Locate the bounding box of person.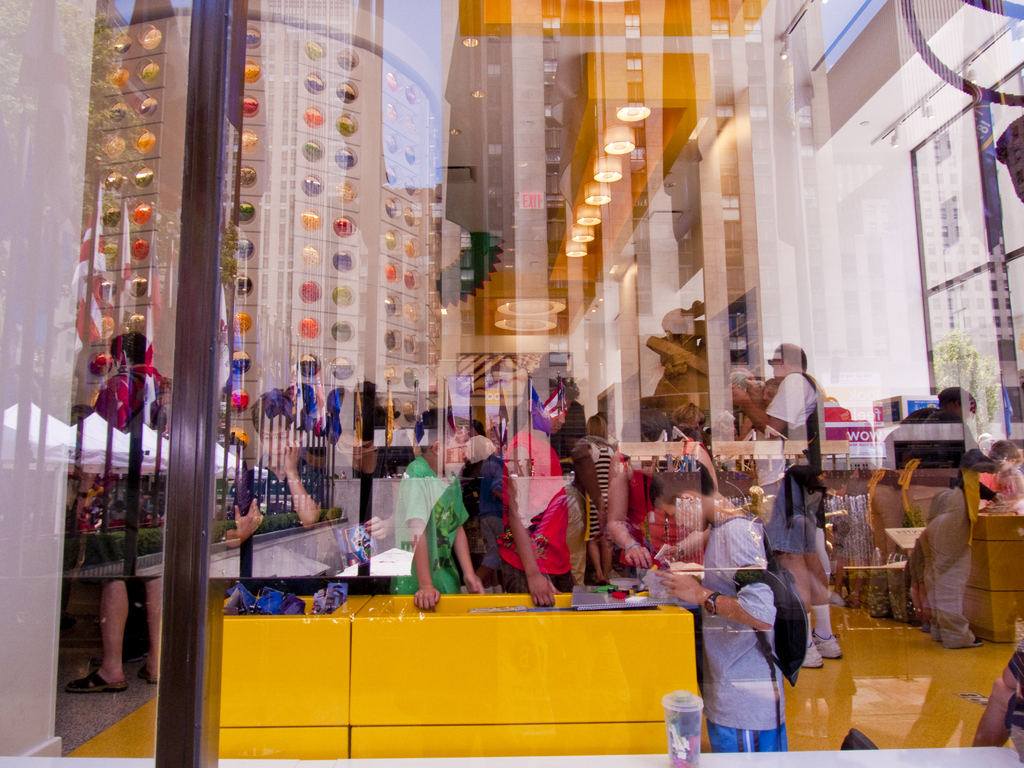
Bounding box: (left=865, top=401, right=932, bottom=611).
